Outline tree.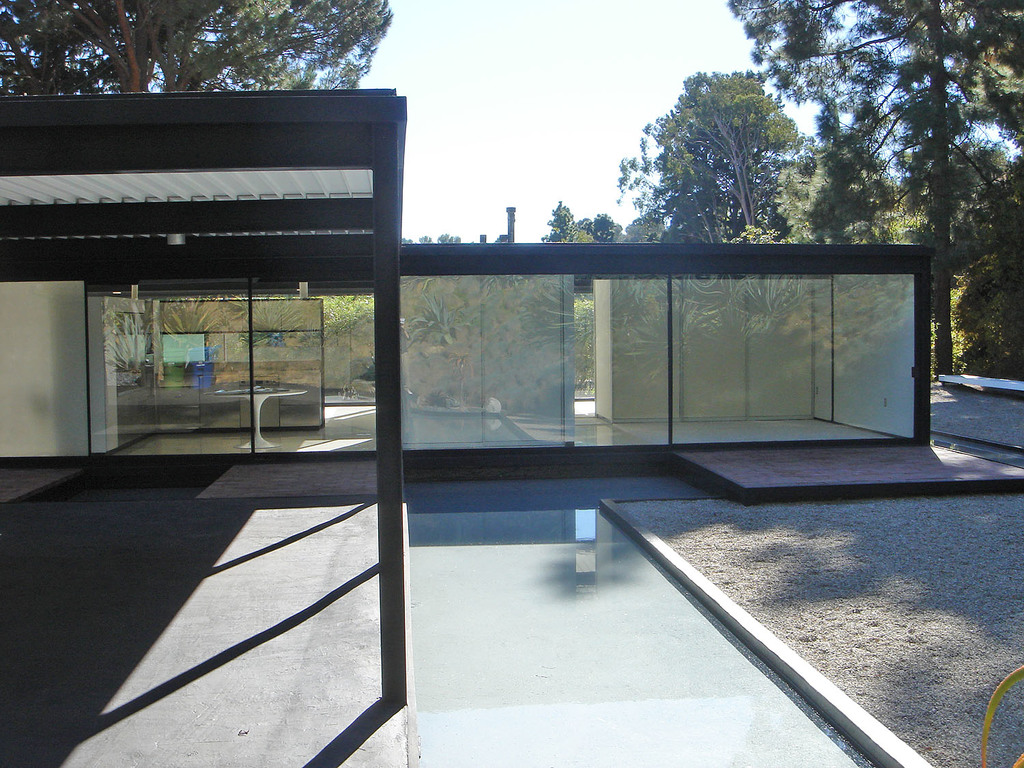
Outline: crop(625, 65, 807, 238).
